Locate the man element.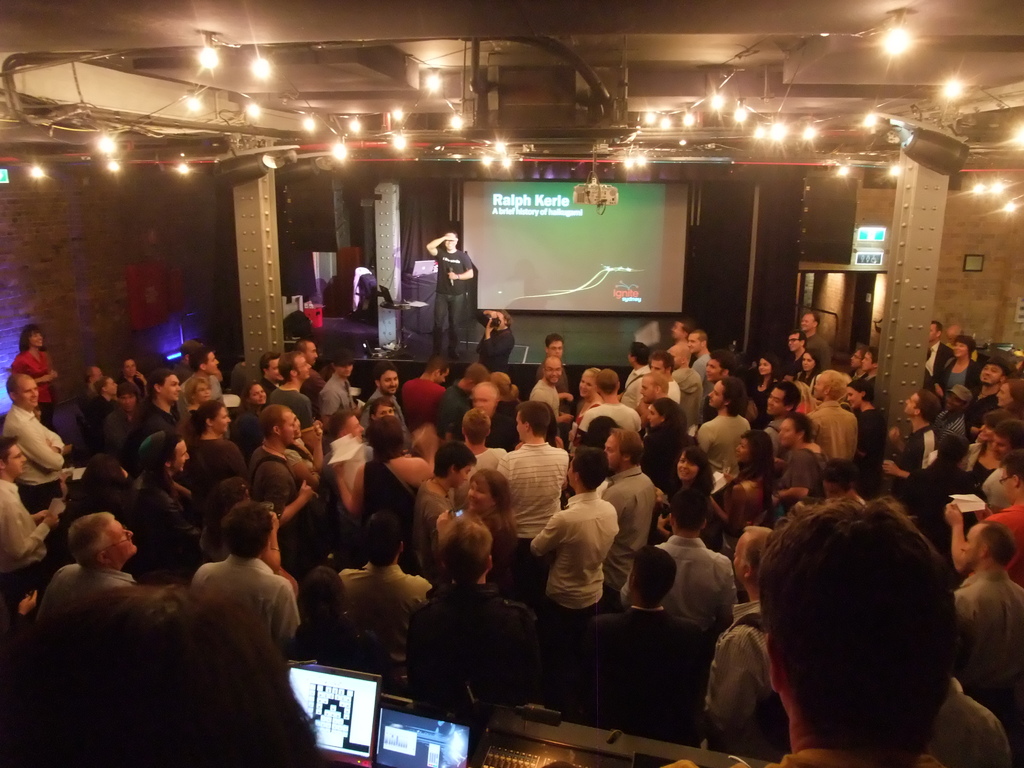
Element bbox: [x1=582, y1=545, x2=701, y2=744].
